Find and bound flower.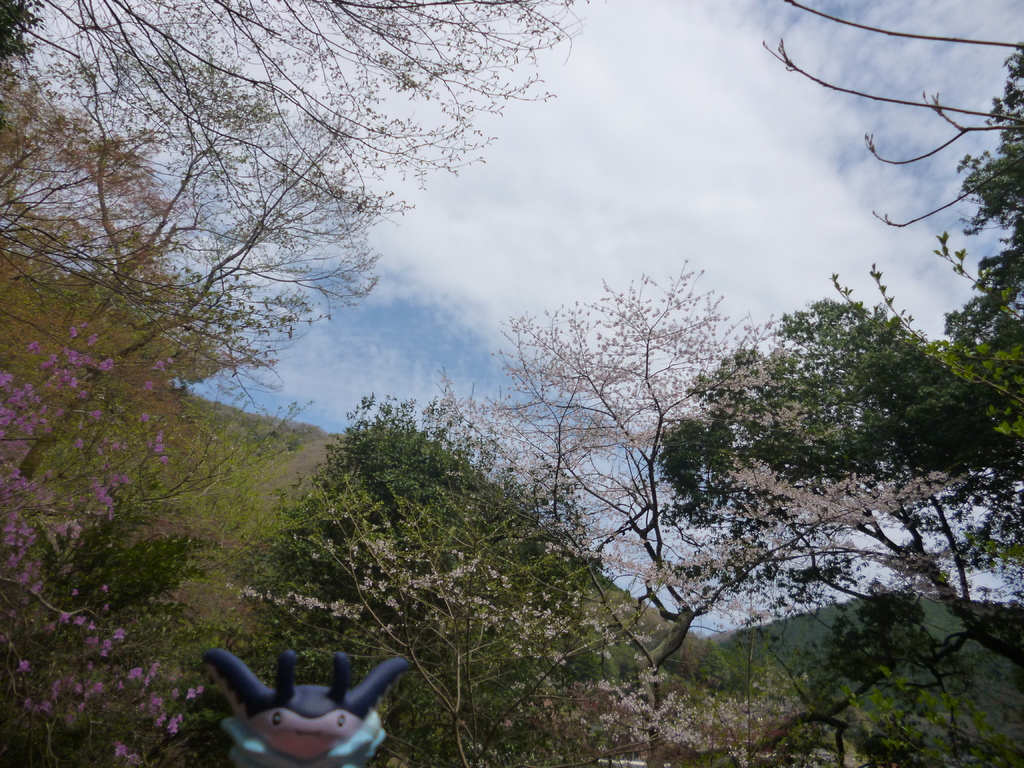
Bound: BBox(113, 741, 132, 760).
